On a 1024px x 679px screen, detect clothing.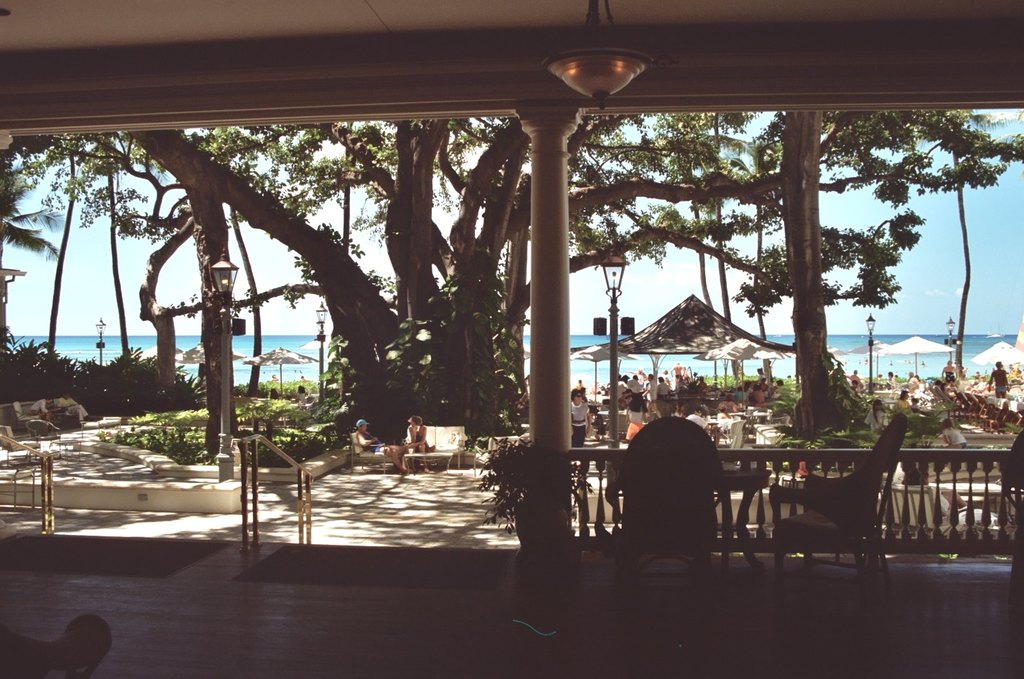
[749,390,769,399].
